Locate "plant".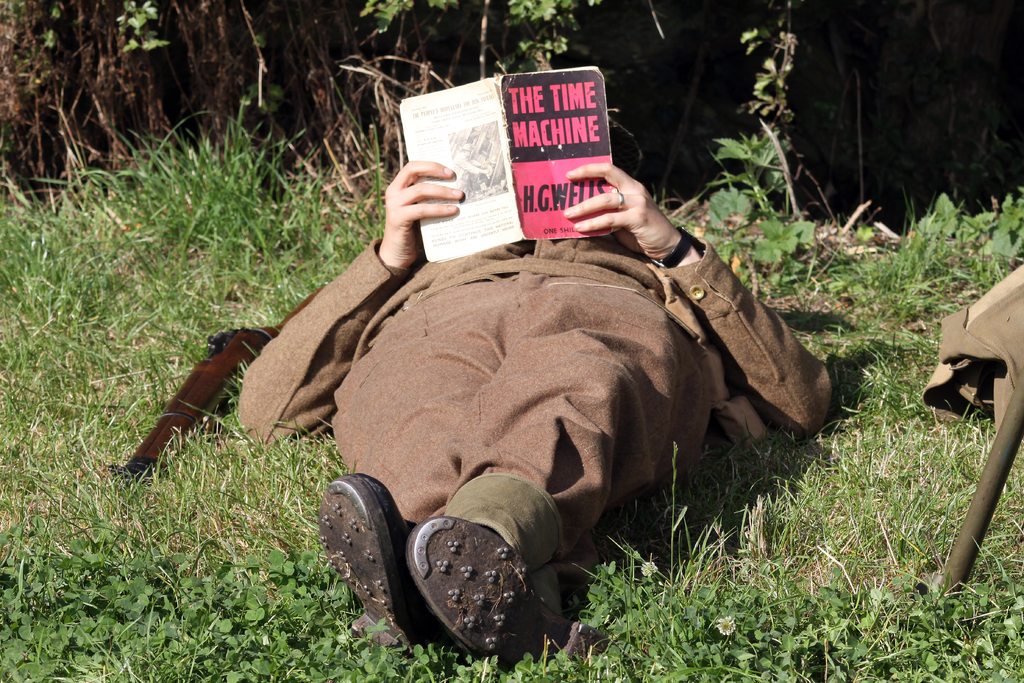
Bounding box: x1=0, y1=2, x2=1023, y2=682.
